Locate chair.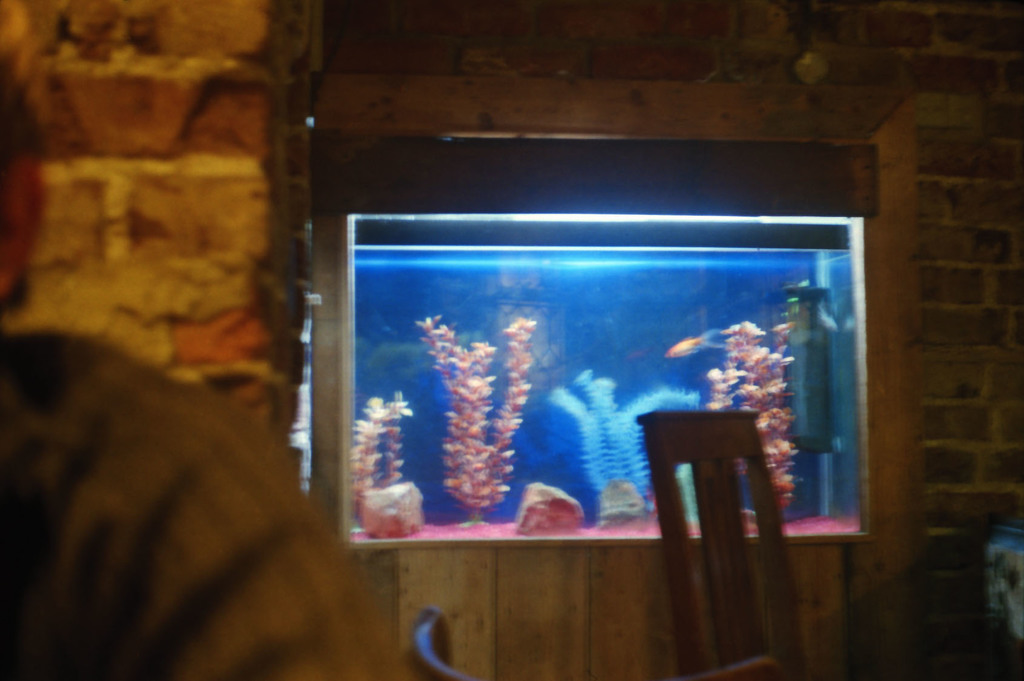
Bounding box: (left=639, top=407, right=810, bottom=680).
